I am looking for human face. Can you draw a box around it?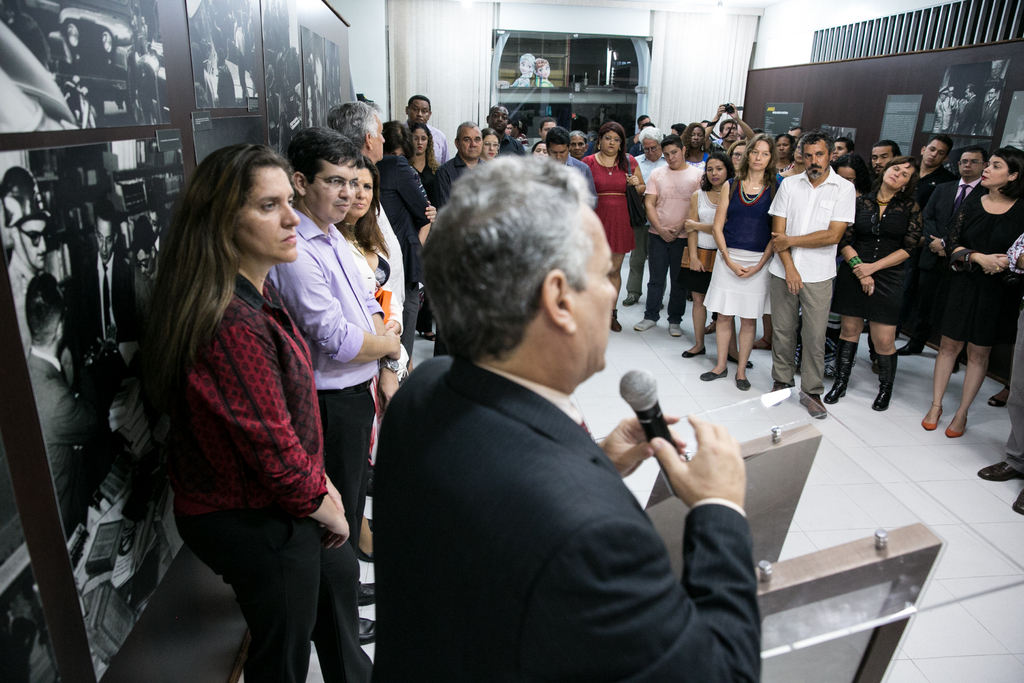
Sure, the bounding box is select_region(599, 133, 620, 154).
